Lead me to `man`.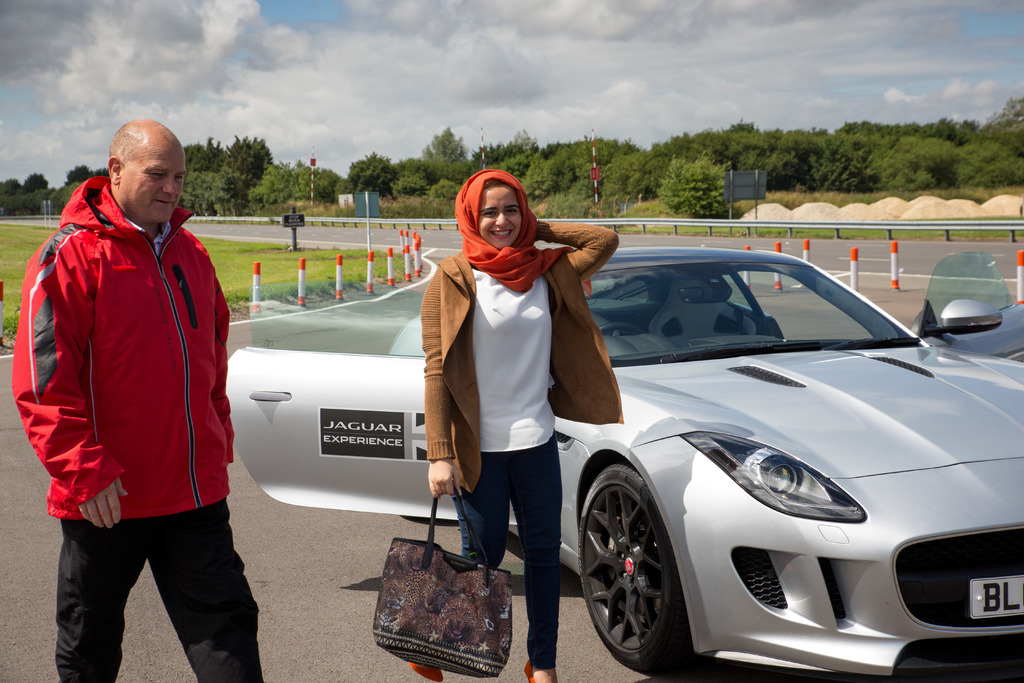
Lead to detection(10, 117, 262, 682).
